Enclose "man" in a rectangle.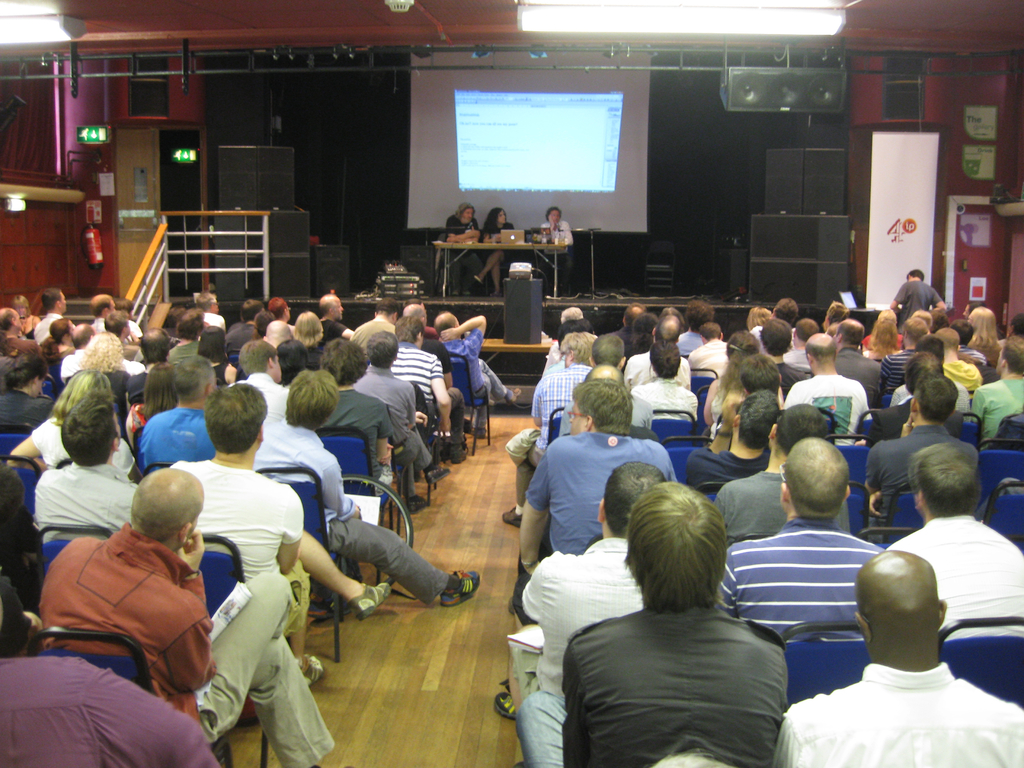
left=165, top=383, right=388, bottom=681.
